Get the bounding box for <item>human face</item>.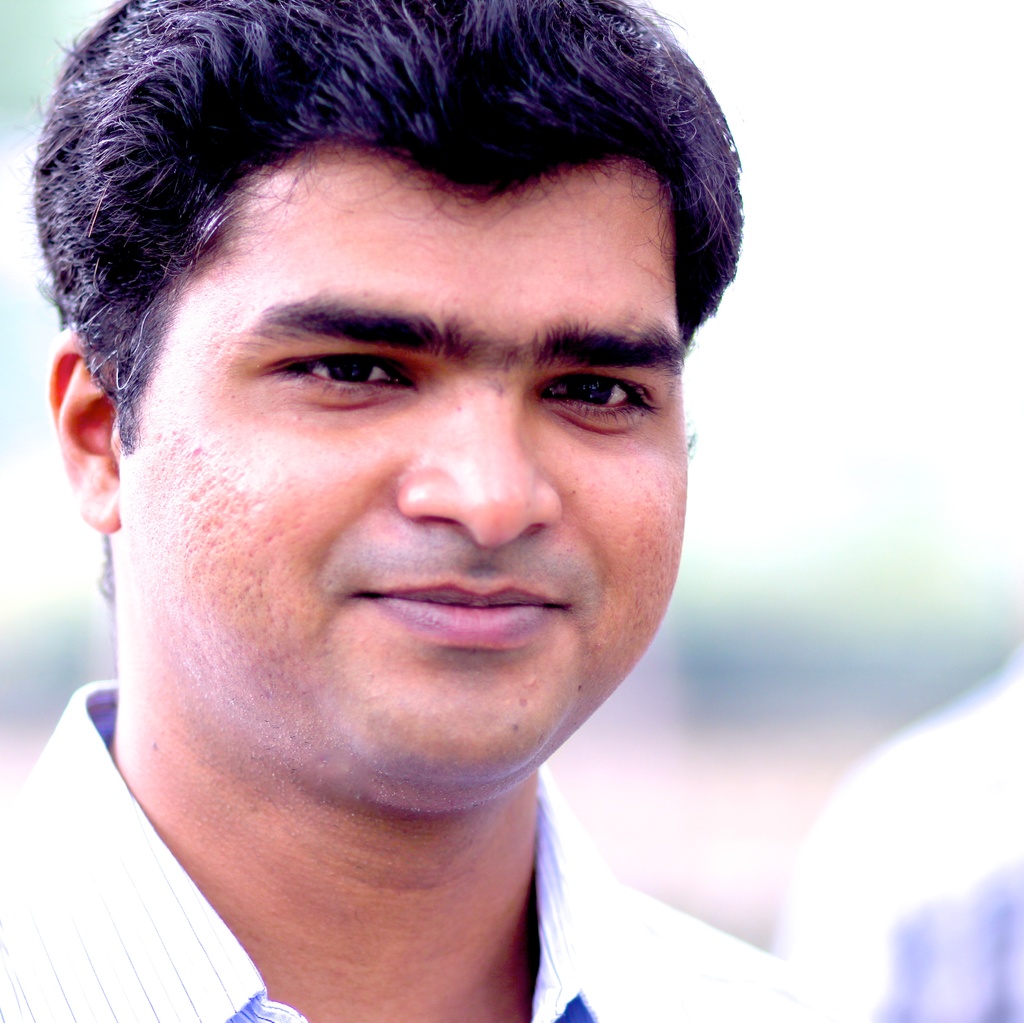
(x1=127, y1=145, x2=690, y2=781).
